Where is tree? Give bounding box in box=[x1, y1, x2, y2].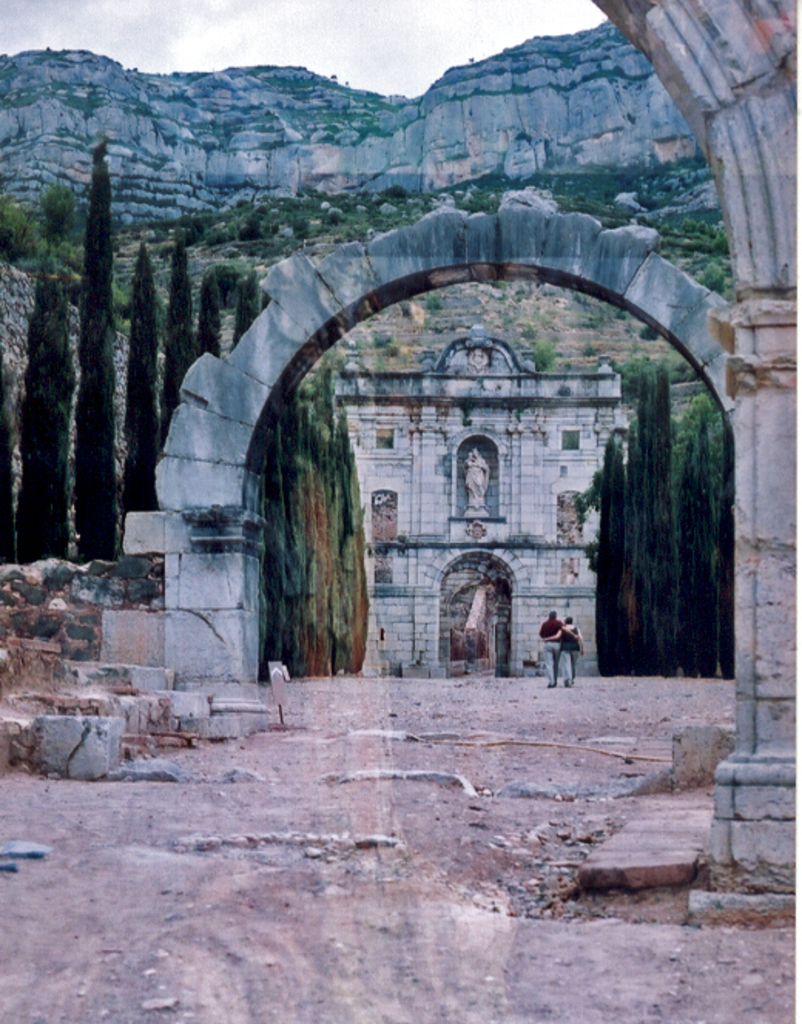
box=[190, 279, 231, 353].
